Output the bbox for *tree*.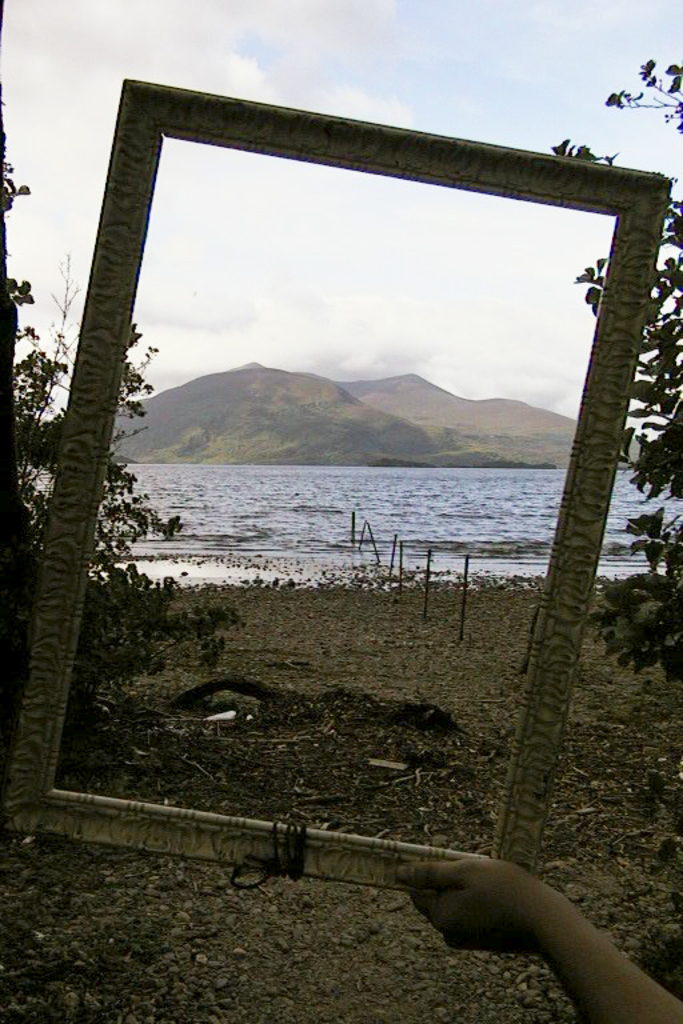
pyautogui.locateOnScreen(13, 243, 87, 541).
